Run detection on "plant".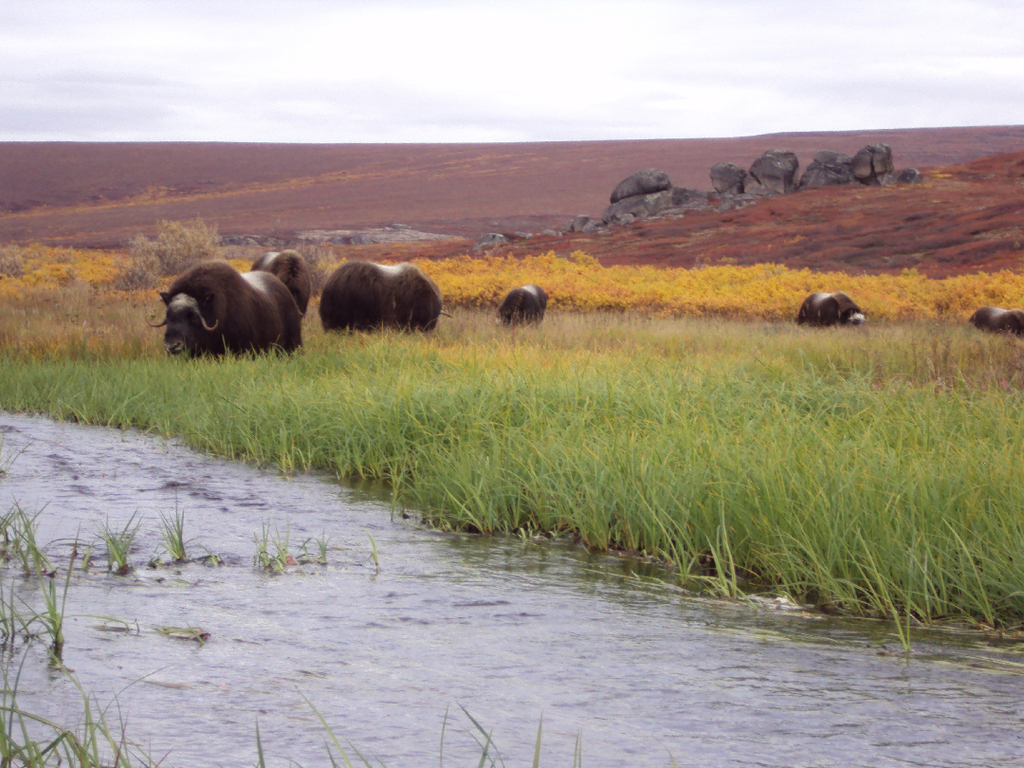
Result: box=[165, 491, 212, 568].
